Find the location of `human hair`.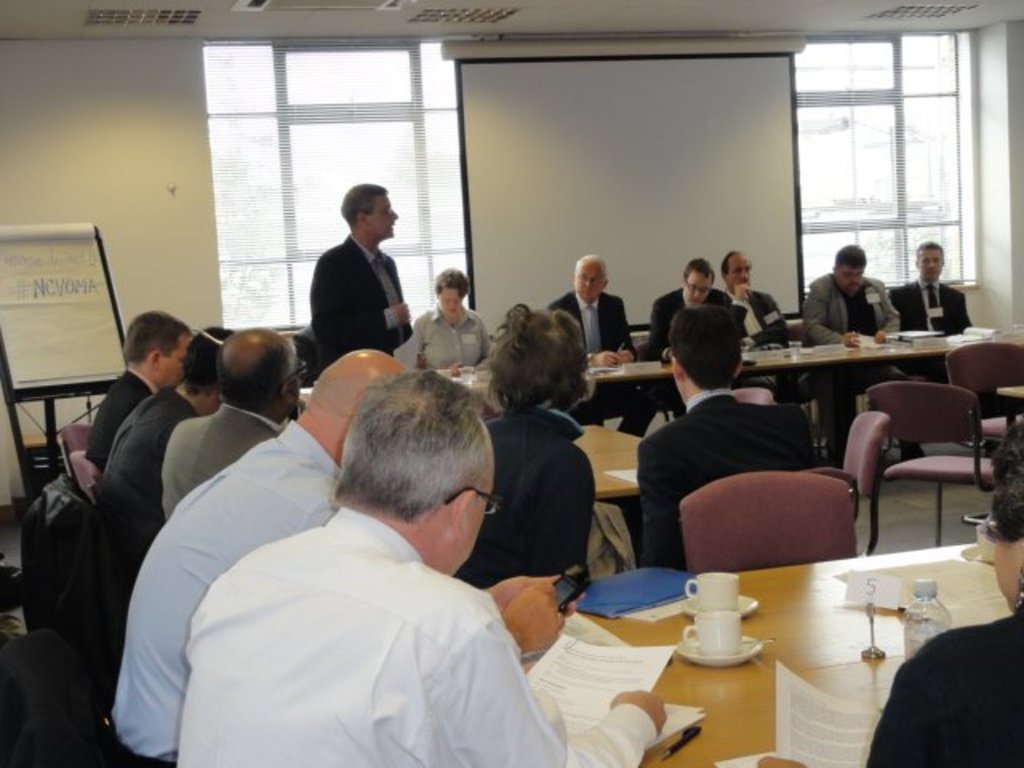
Location: Rect(331, 363, 494, 541).
